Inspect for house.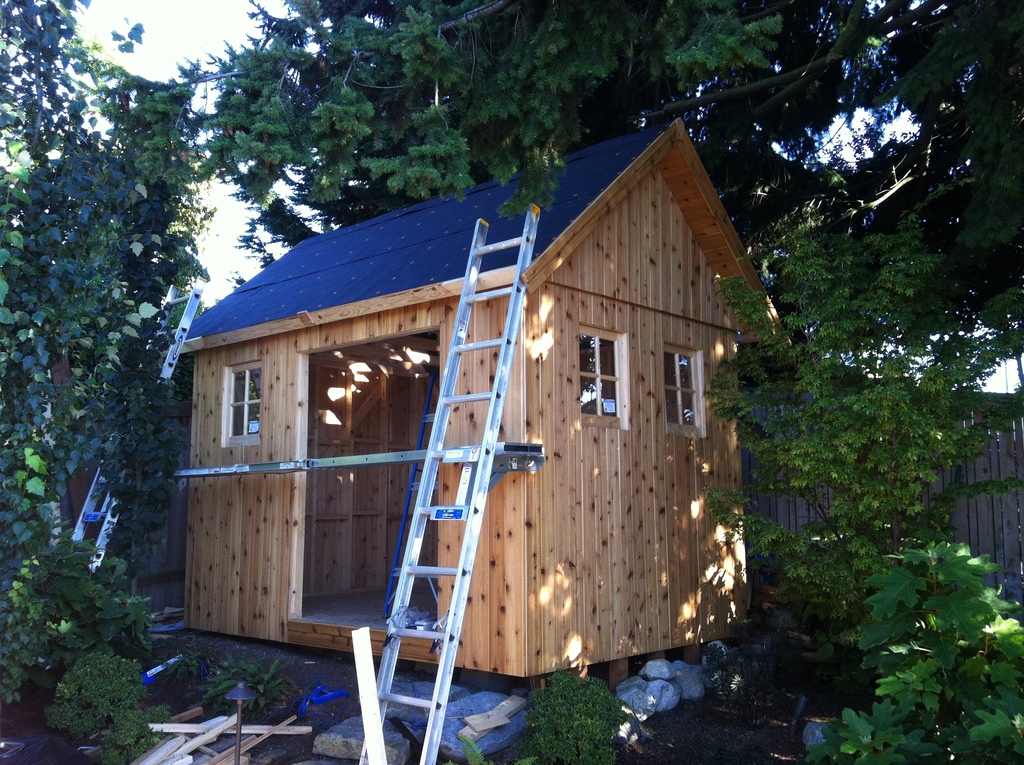
Inspection: l=151, t=117, r=794, b=698.
